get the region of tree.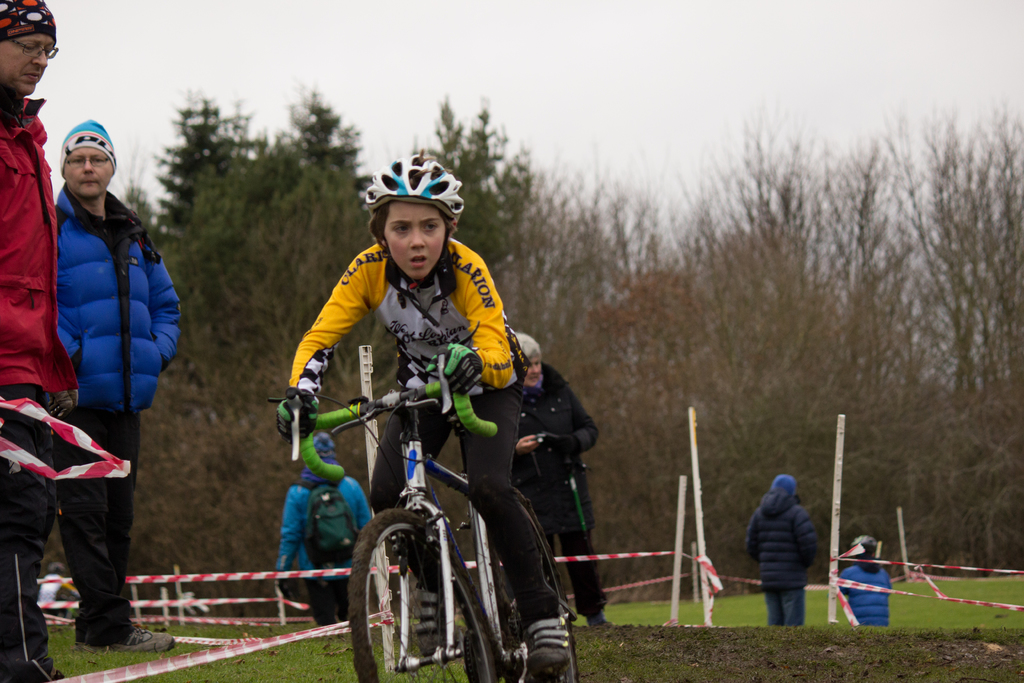
<box>102,393,552,599</box>.
